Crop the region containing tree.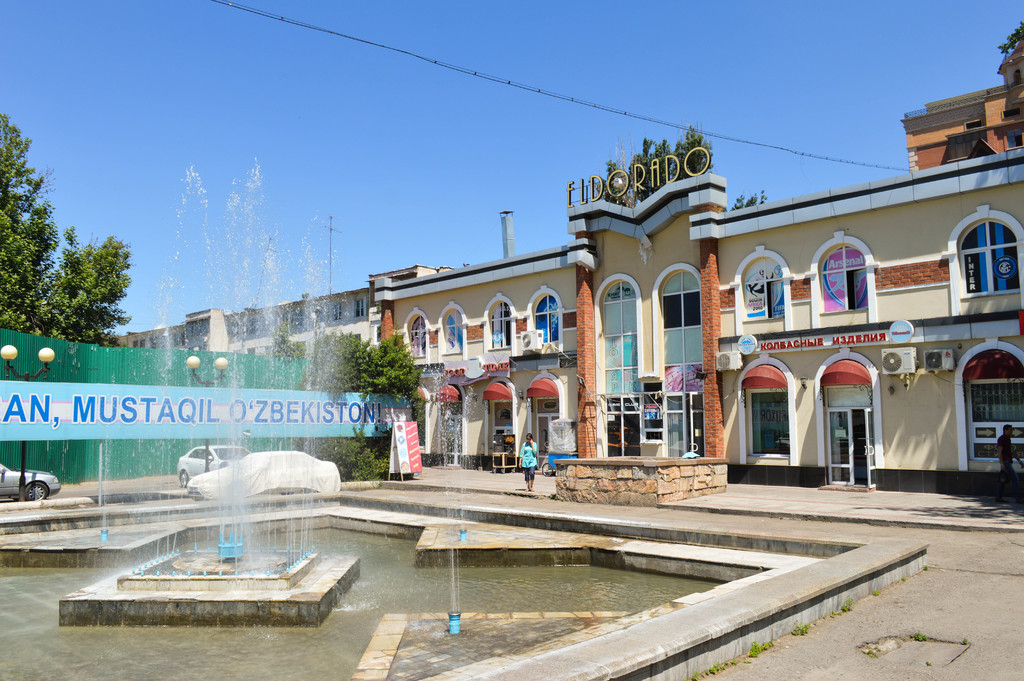
Crop region: 732:188:769:209.
